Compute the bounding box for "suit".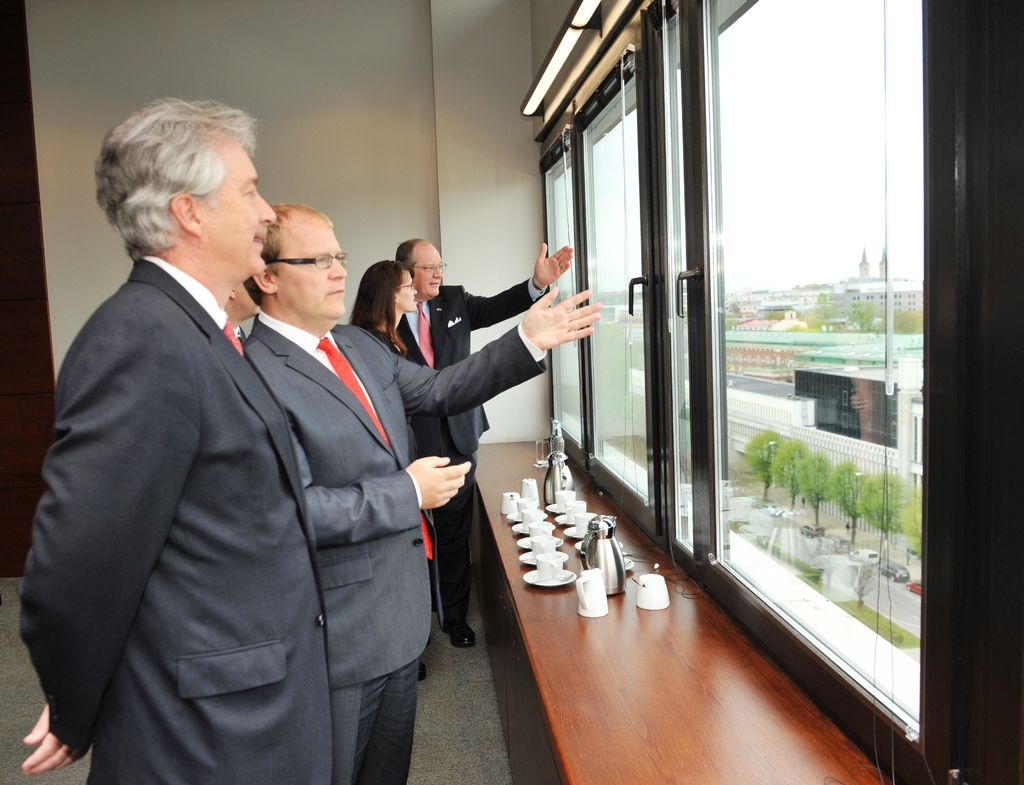
[220,304,537,784].
